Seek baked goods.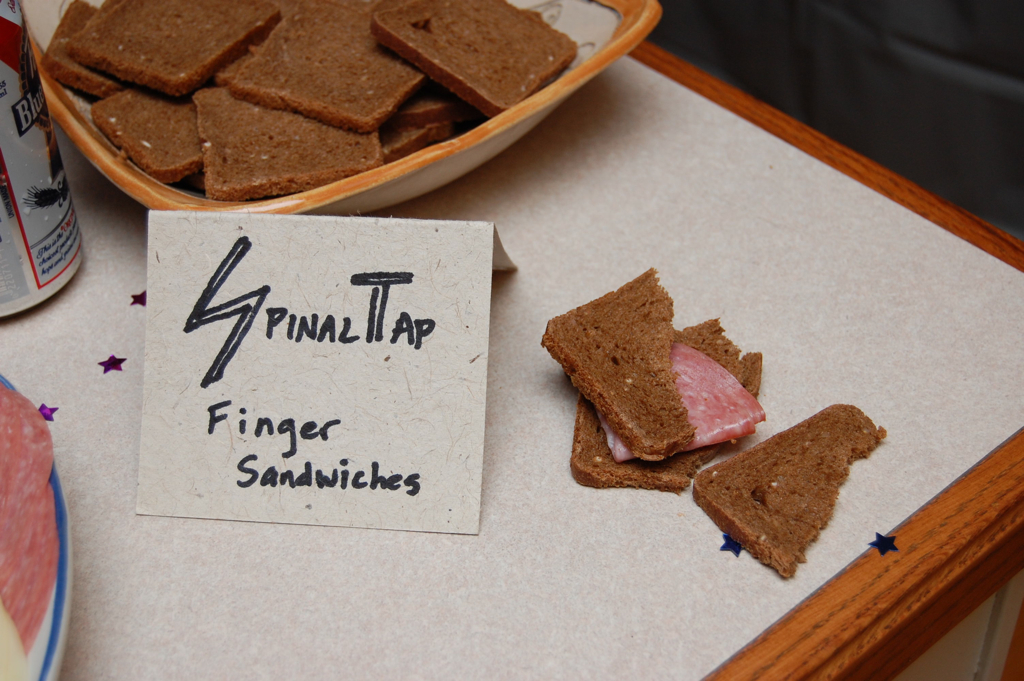
[692, 399, 888, 579].
